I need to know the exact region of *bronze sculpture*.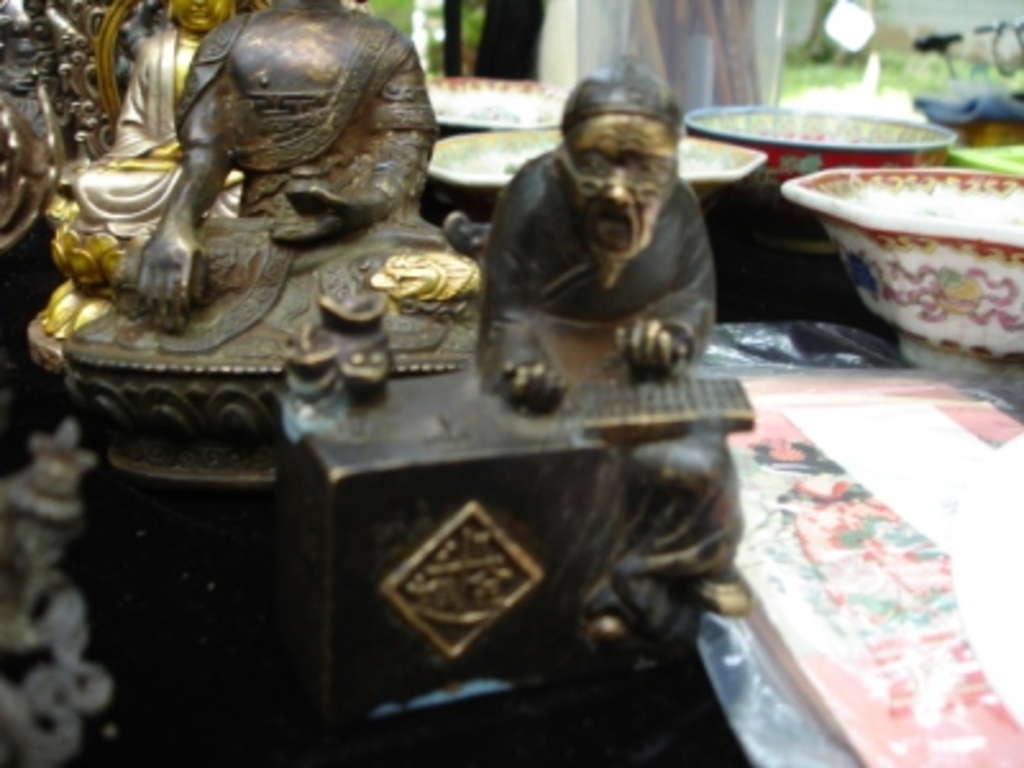
Region: x1=51, y1=20, x2=860, y2=696.
